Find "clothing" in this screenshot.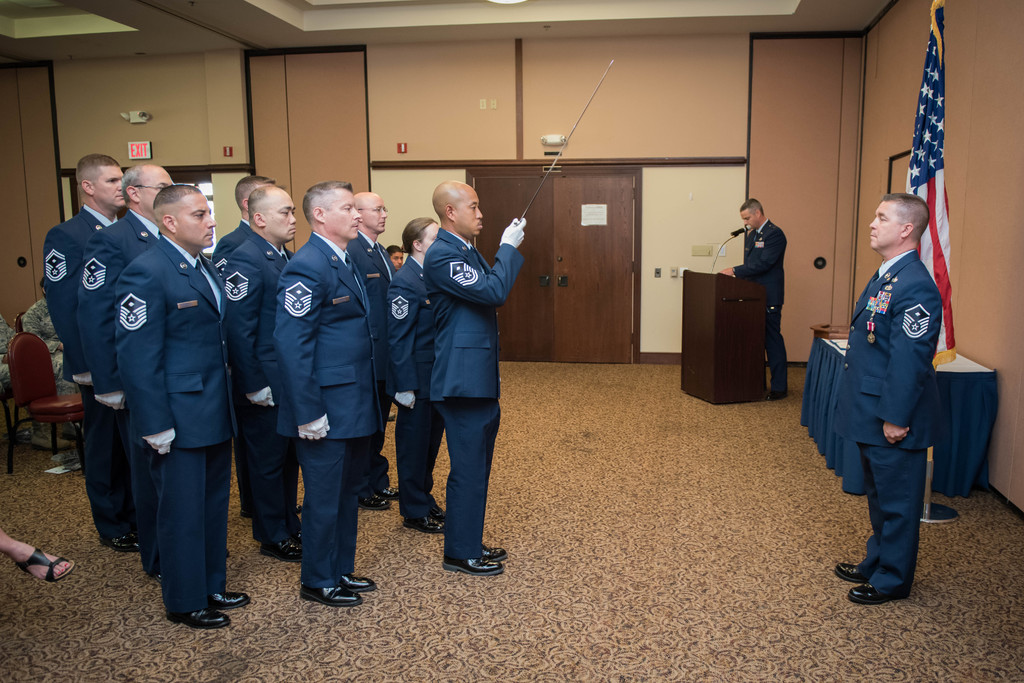
The bounding box for "clothing" is [left=0, top=321, right=15, bottom=383].
